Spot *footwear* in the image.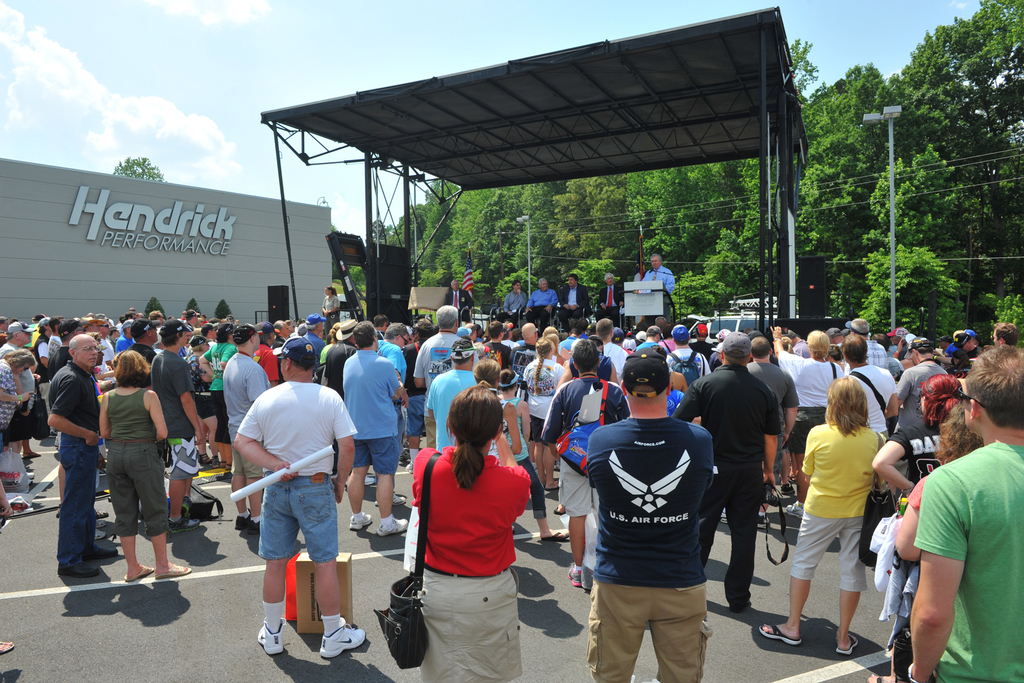
*footwear* found at 319 618 364 656.
